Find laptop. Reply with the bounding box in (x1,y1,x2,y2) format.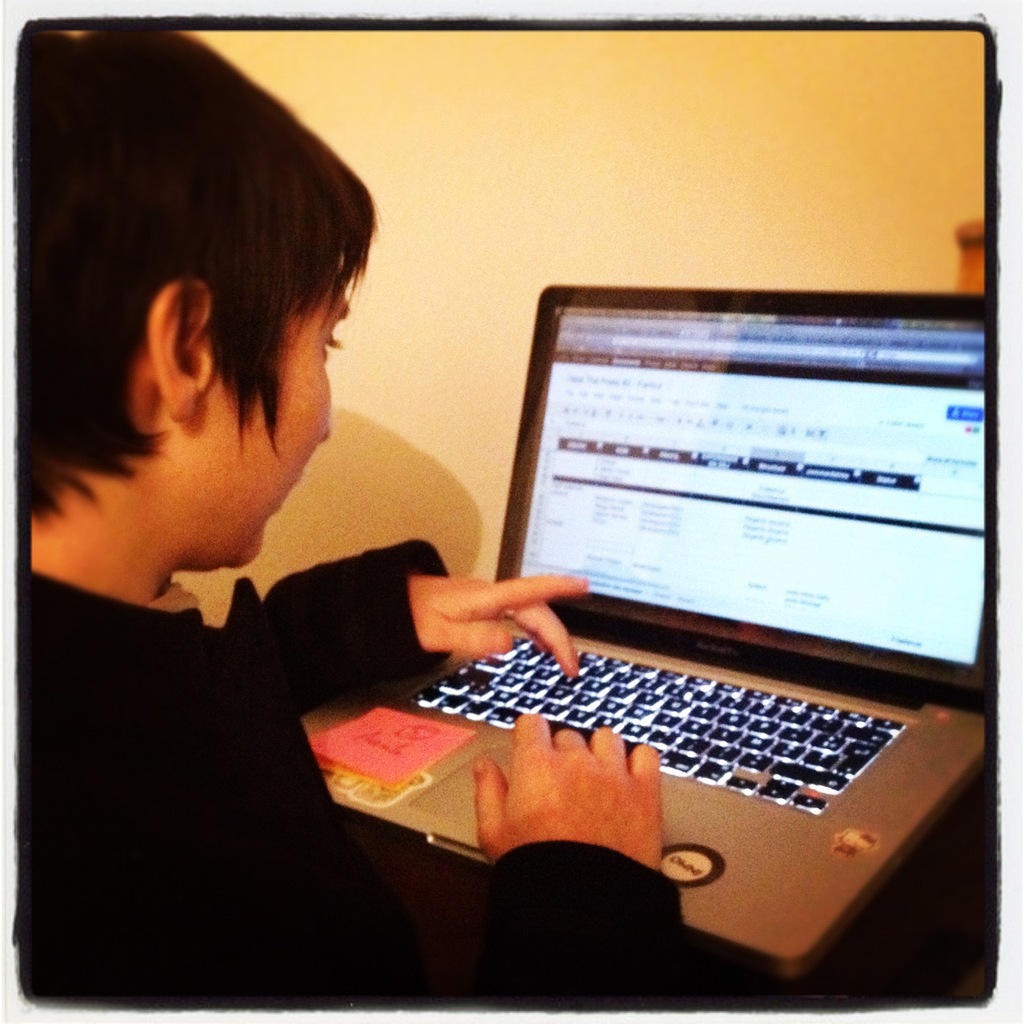
(302,277,985,976).
